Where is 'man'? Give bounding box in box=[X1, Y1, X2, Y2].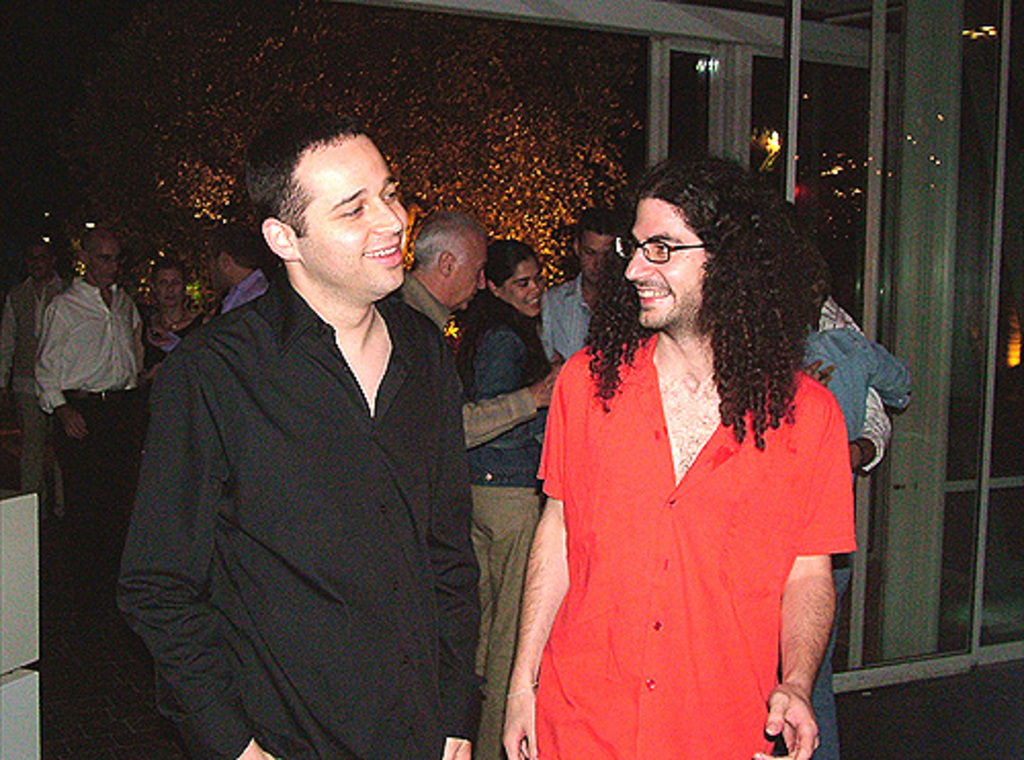
box=[809, 250, 893, 475].
